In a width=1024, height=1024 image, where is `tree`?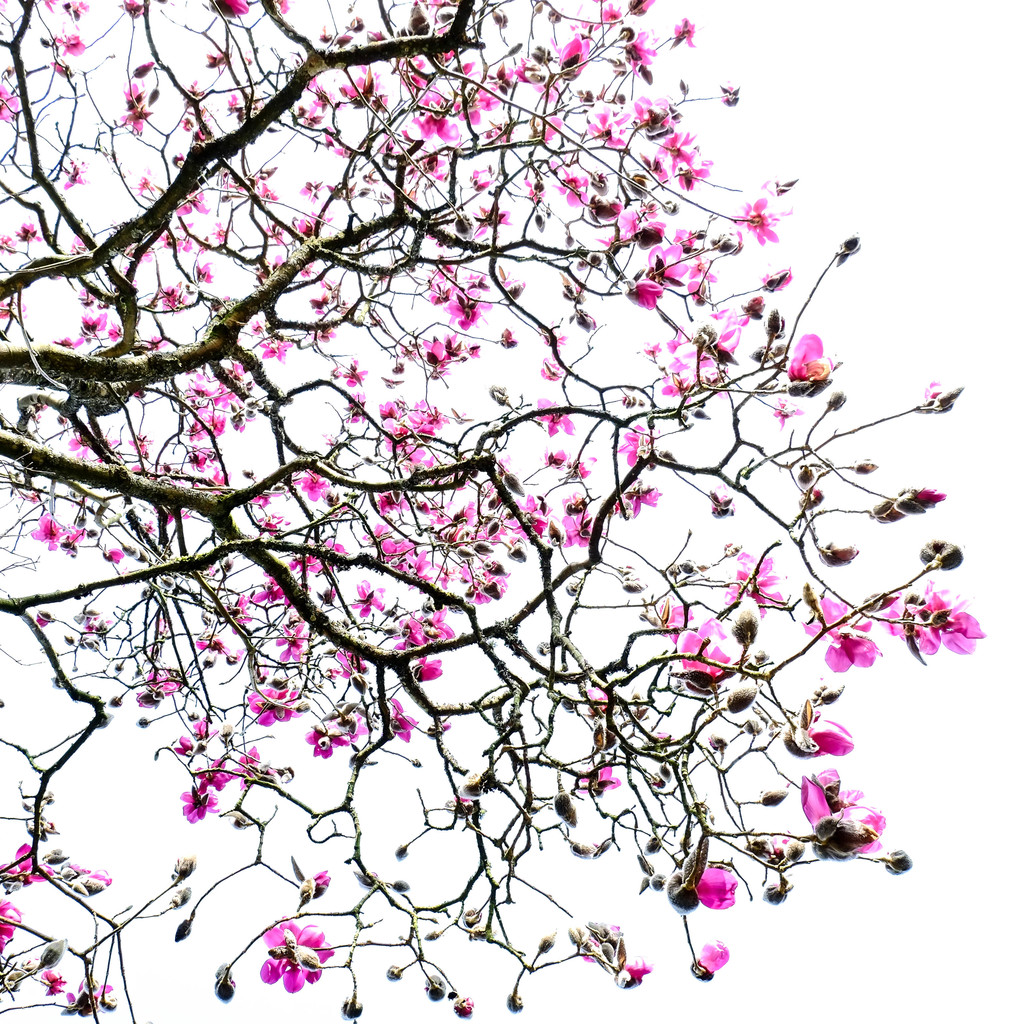
rect(29, 0, 1016, 1023).
